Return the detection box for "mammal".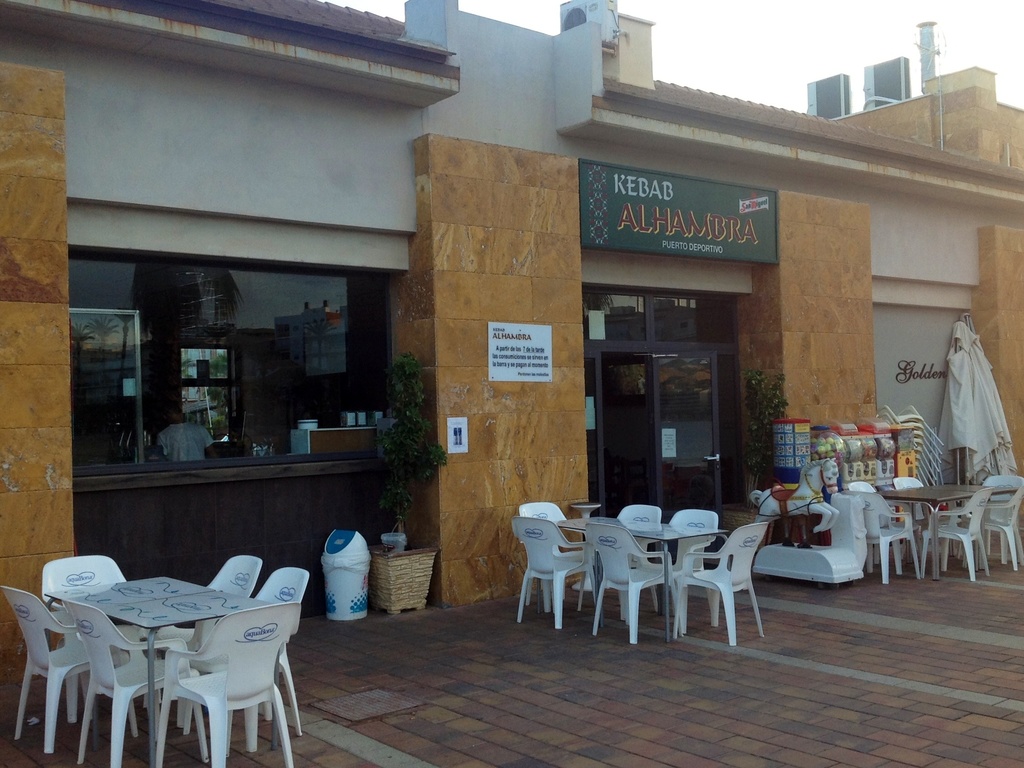
pyautogui.locateOnScreen(750, 455, 838, 547).
